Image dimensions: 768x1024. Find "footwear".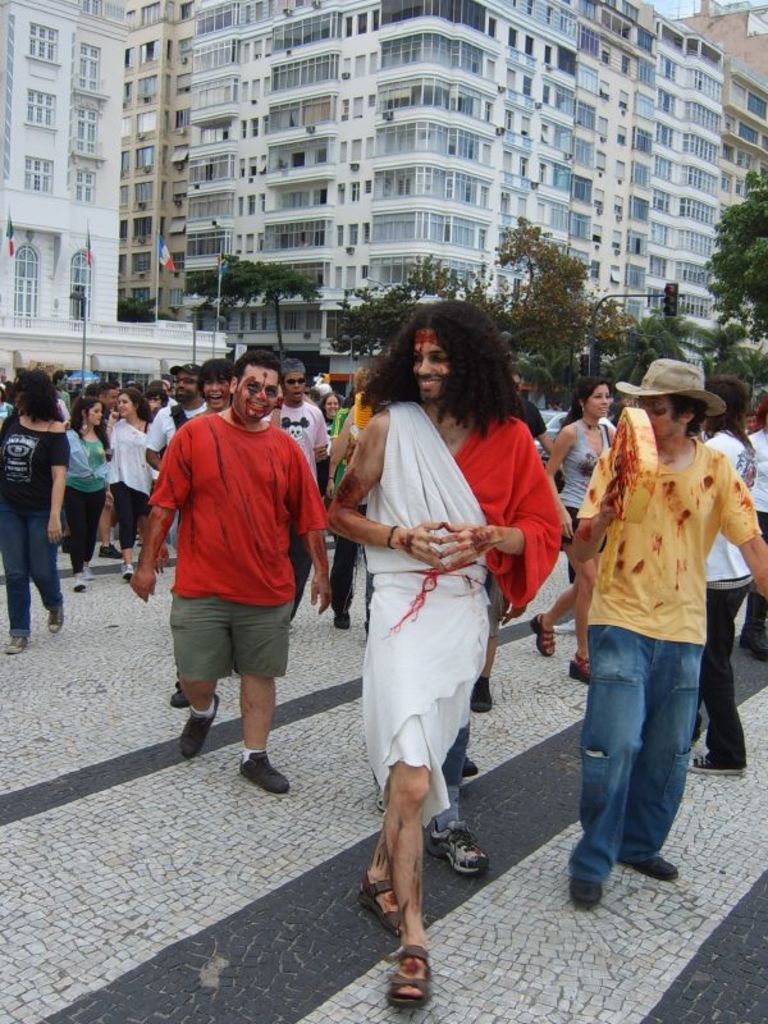
crop(530, 611, 558, 659).
